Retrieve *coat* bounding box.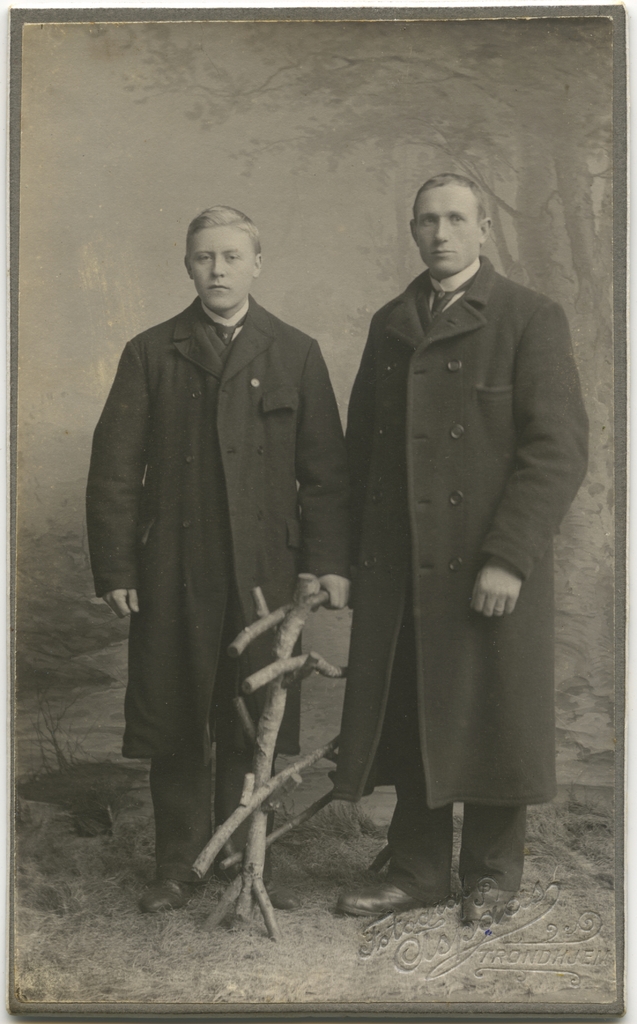
Bounding box: bbox=(79, 289, 353, 760).
